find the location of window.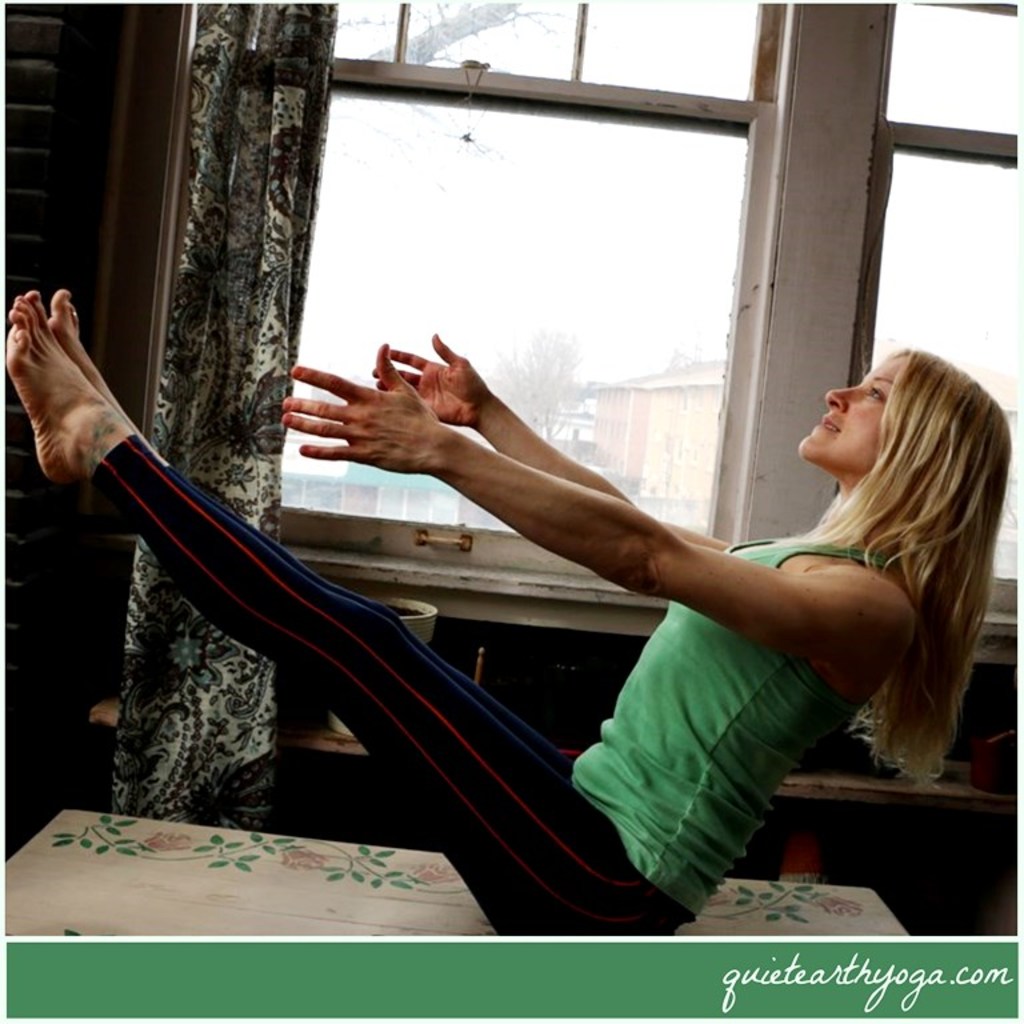
Location: rect(863, 0, 1023, 580).
